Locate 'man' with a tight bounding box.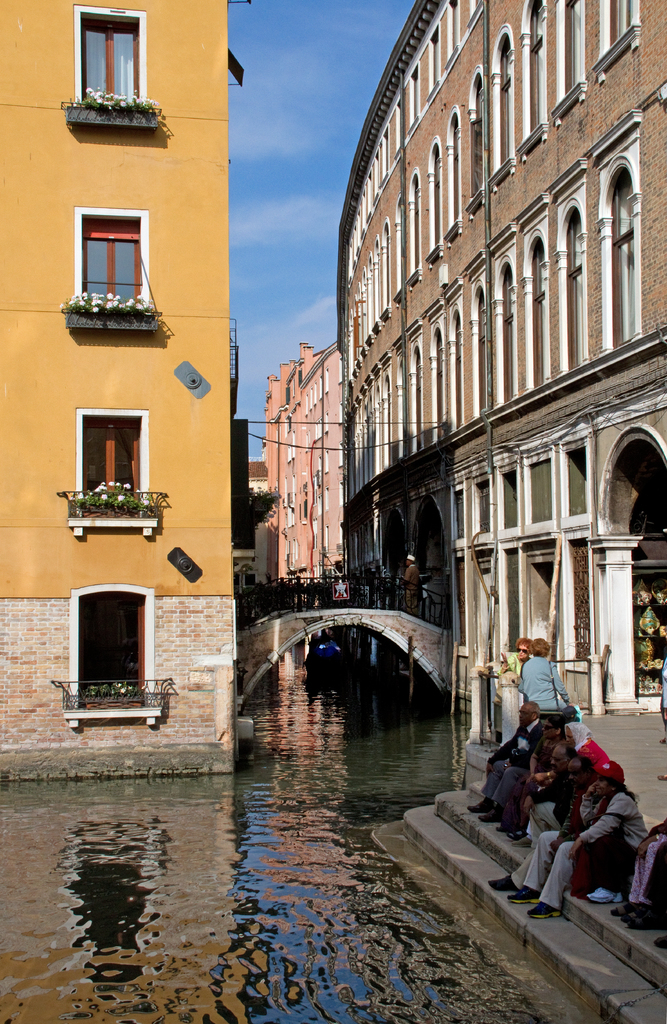
{"x1": 505, "y1": 754, "x2": 593, "y2": 920}.
